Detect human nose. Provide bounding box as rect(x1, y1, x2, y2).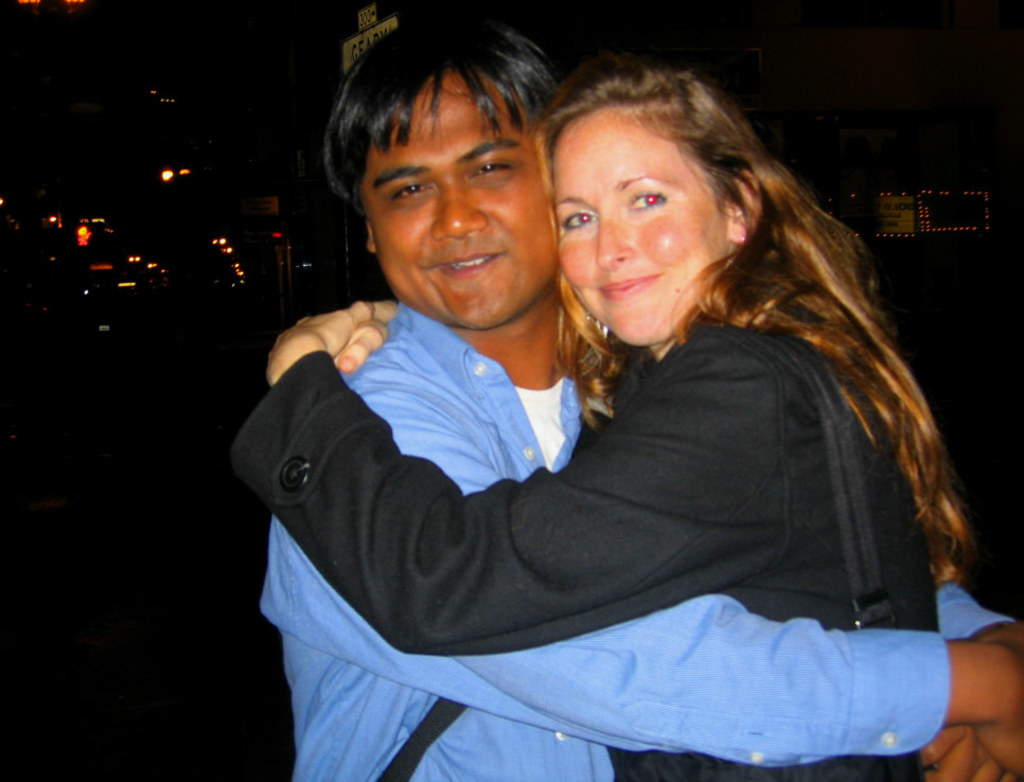
rect(432, 168, 490, 243).
